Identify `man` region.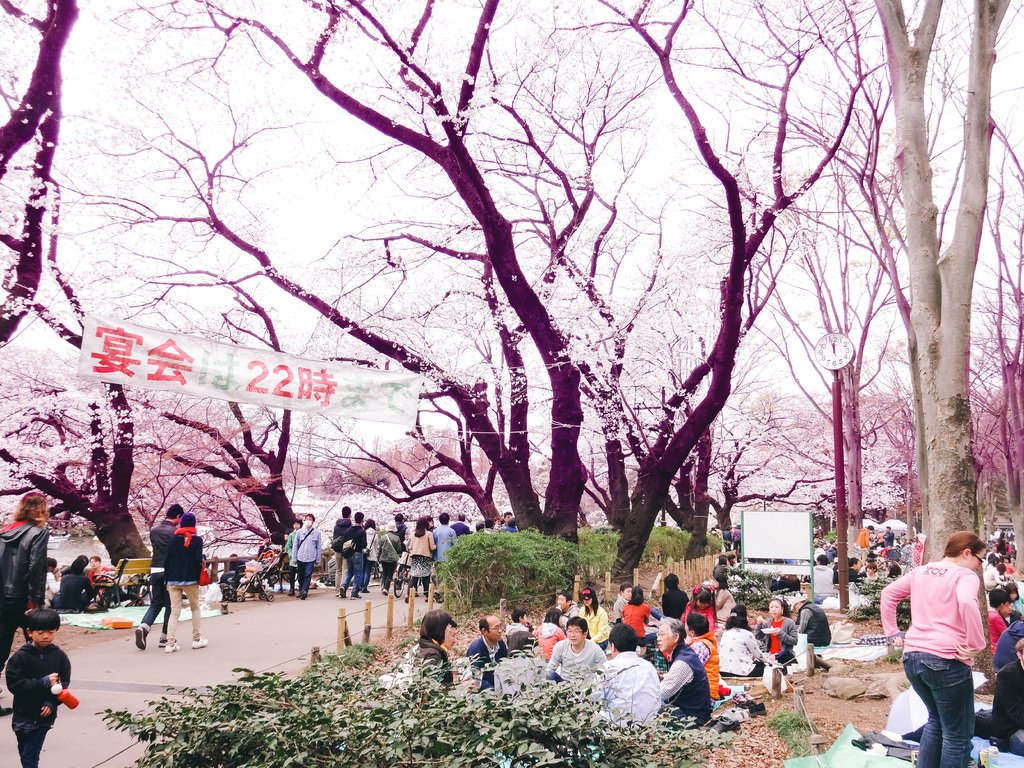
Region: crop(554, 588, 580, 628).
